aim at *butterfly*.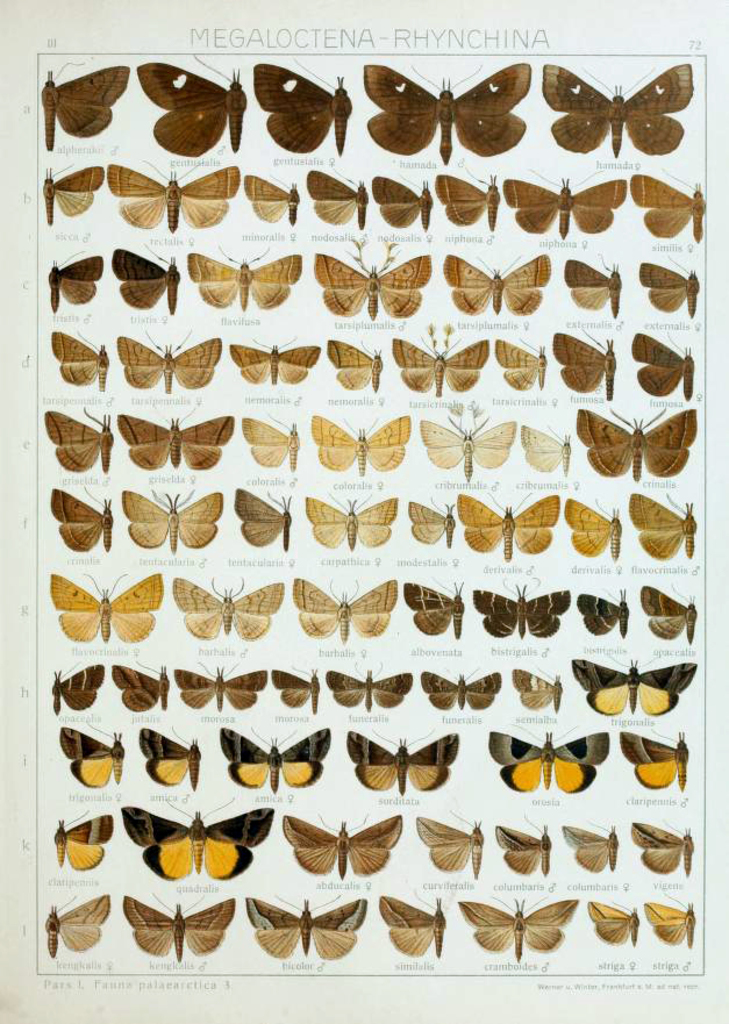
Aimed at (119,331,222,399).
